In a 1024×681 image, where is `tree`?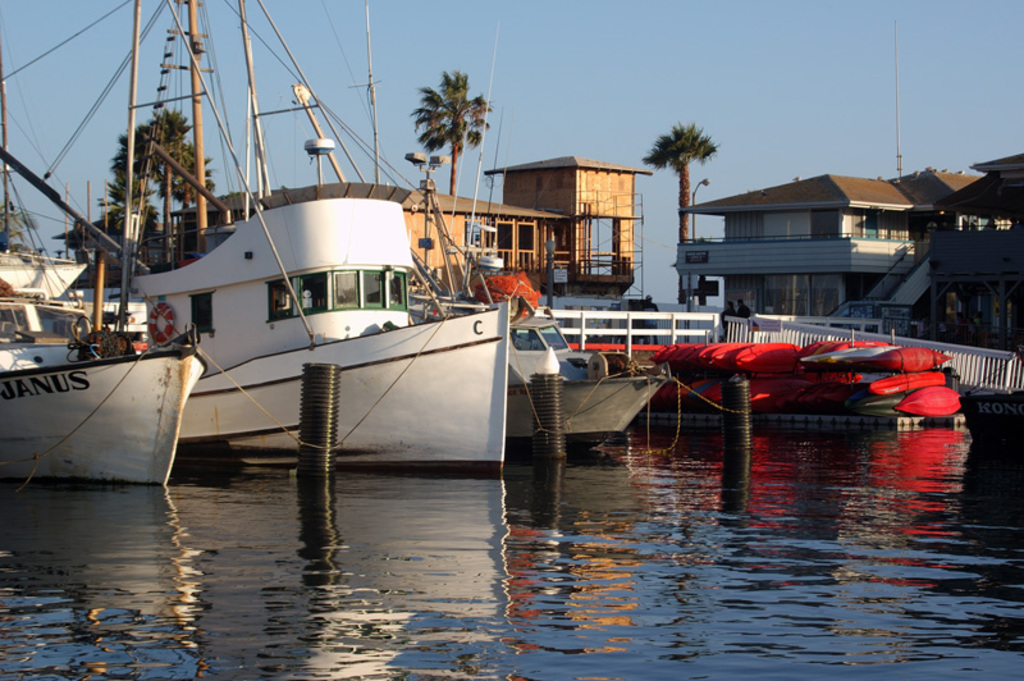
rect(411, 73, 492, 196).
